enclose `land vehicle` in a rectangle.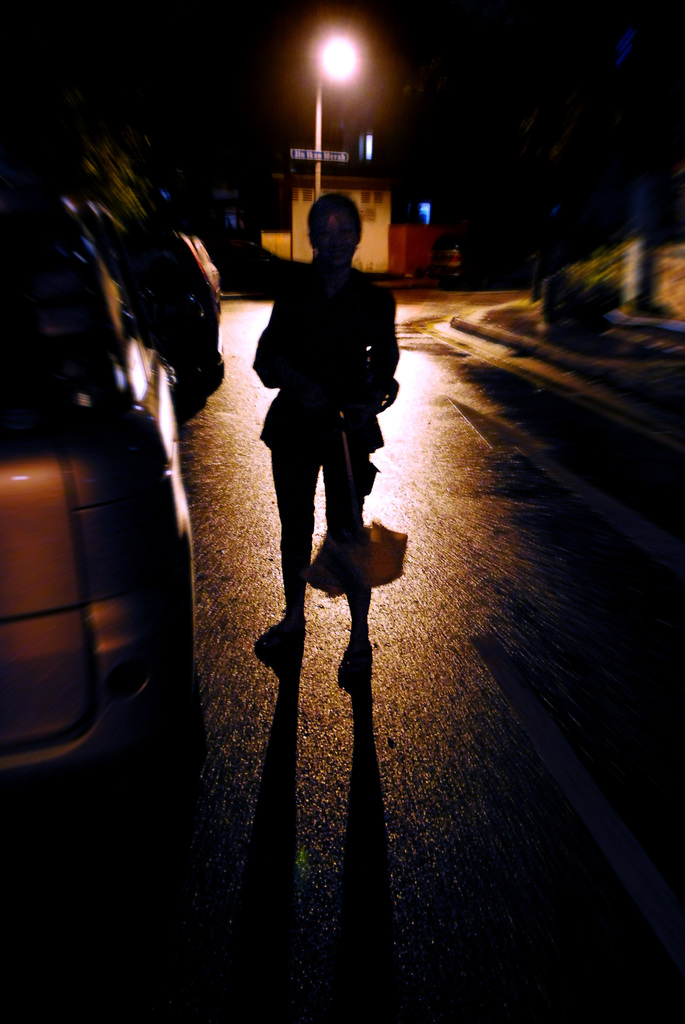
Rect(129, 232, 218, 404).
